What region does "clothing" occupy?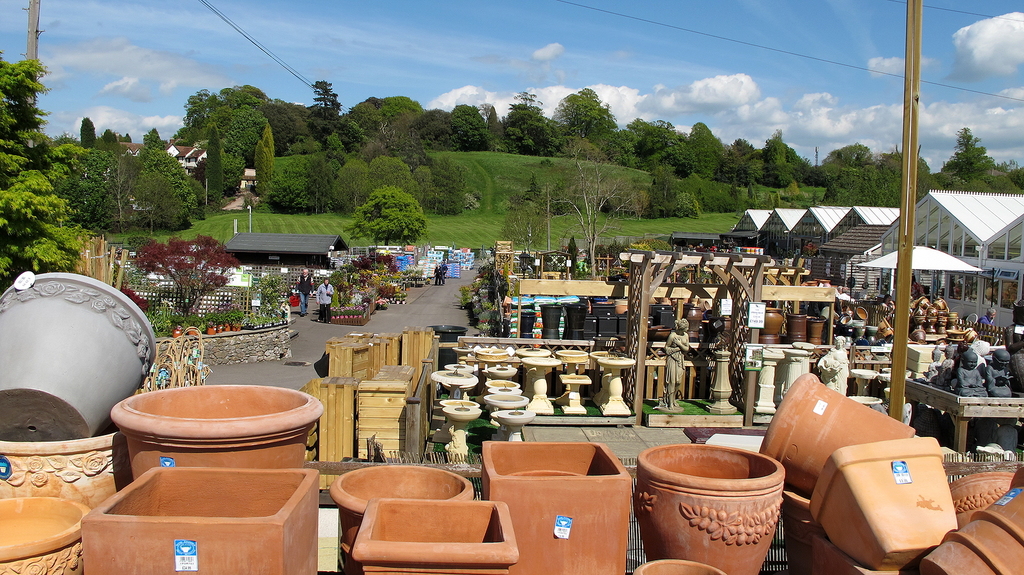
441 267 445 284.
